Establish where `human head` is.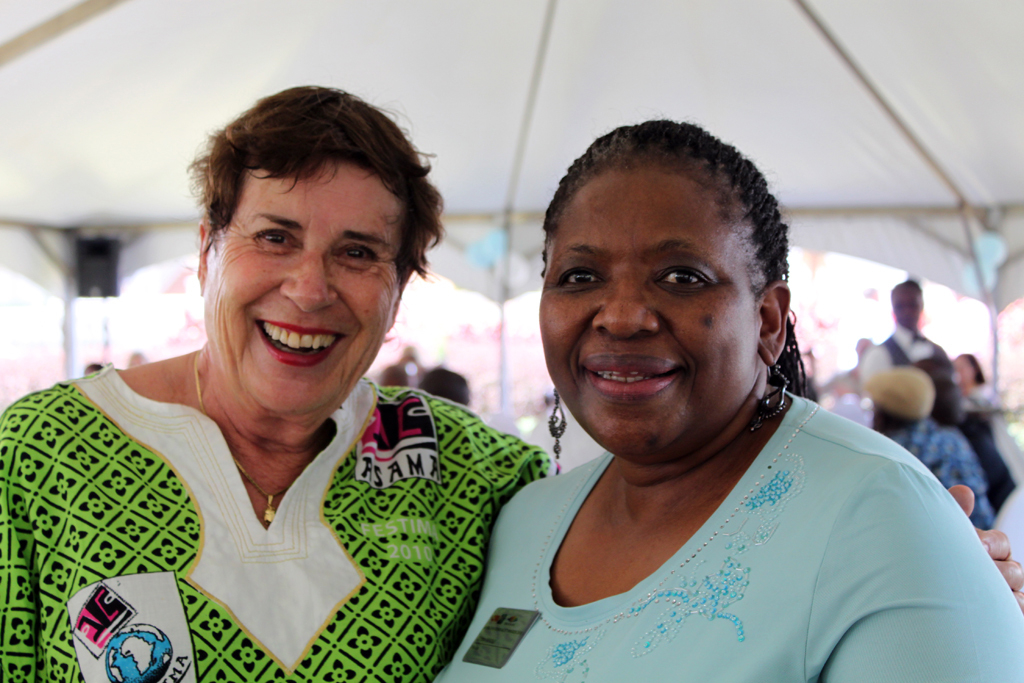
Established at (124, 349, 150, 369).
